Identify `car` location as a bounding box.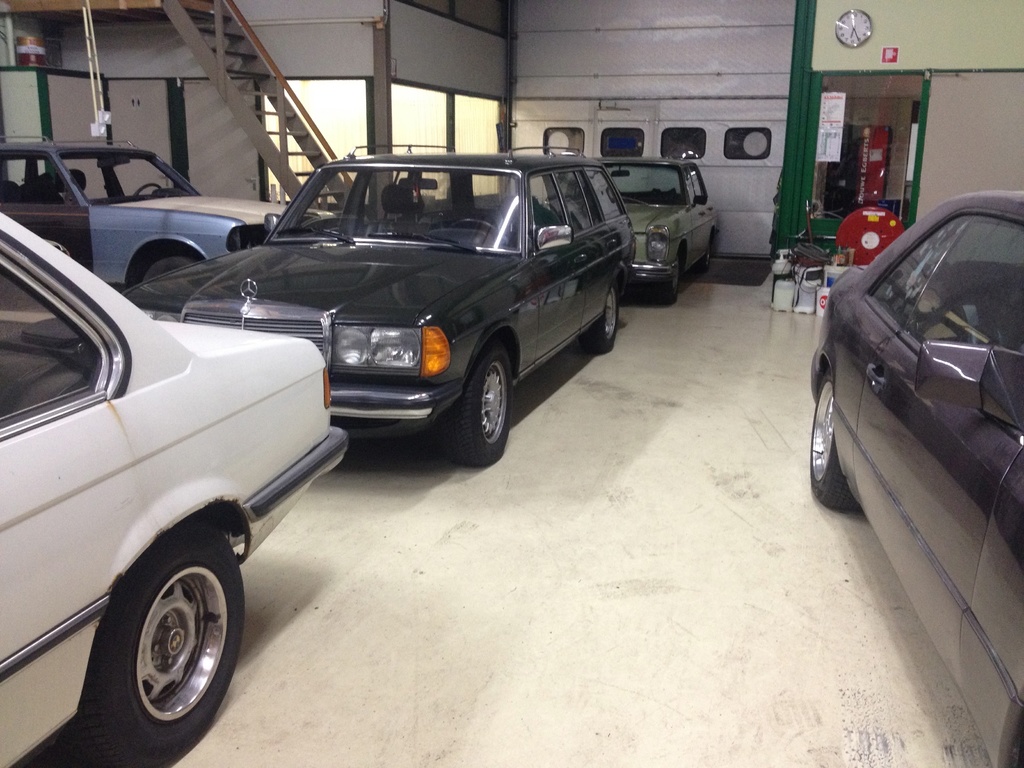
117:138:637:465.
